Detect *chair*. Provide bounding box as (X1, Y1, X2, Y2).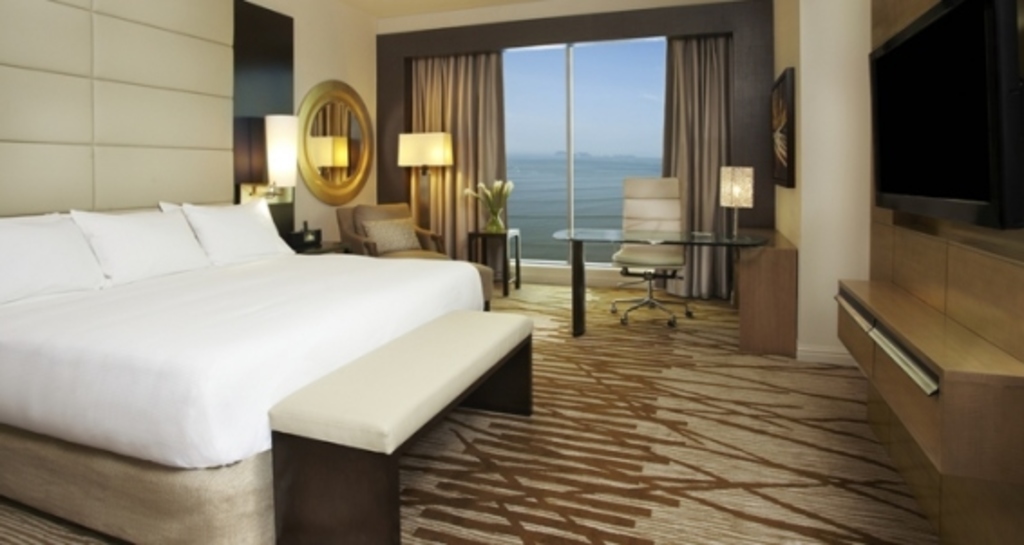
(329, 192, 499, 311).
